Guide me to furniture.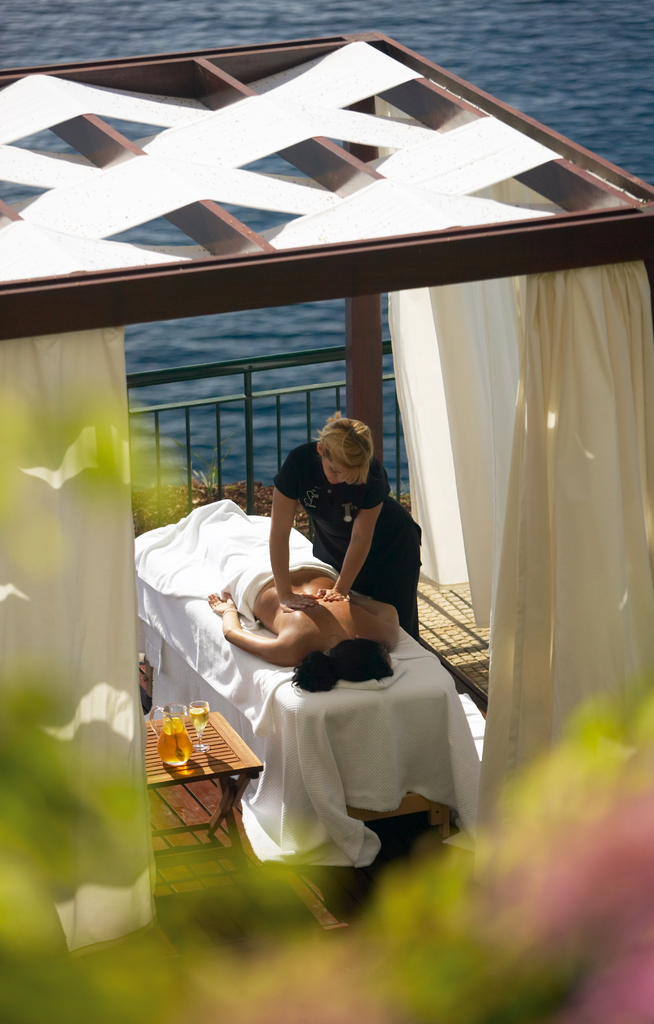
Guidance: [x1=143, y1=713, x2=262, y2=876].
